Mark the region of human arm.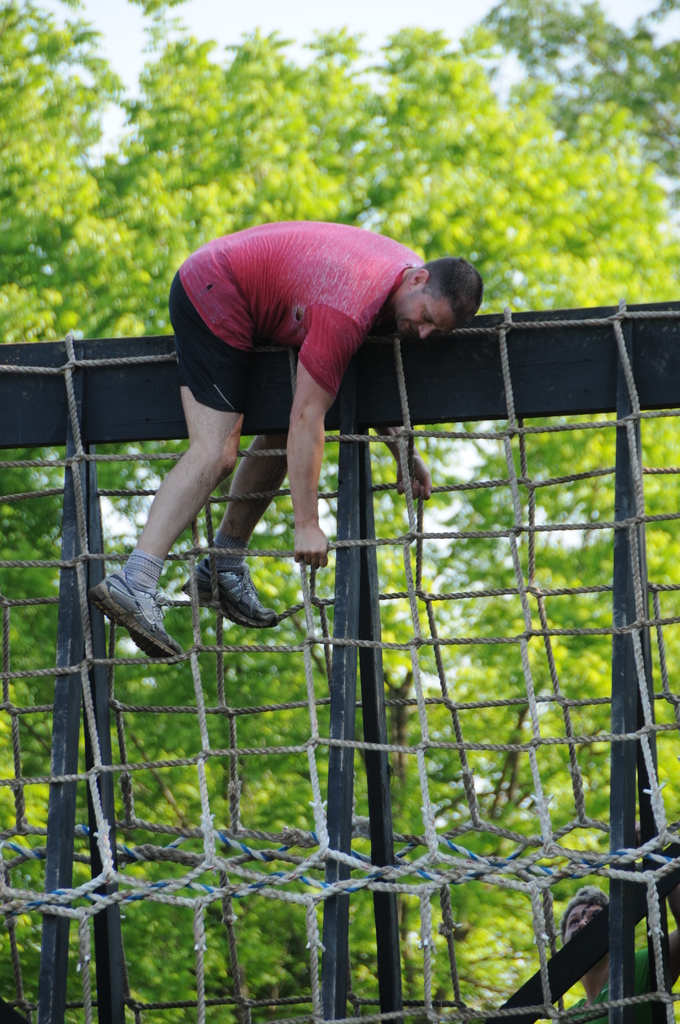
Region: (x1=376, y1=424, x2=429, y2=504).
